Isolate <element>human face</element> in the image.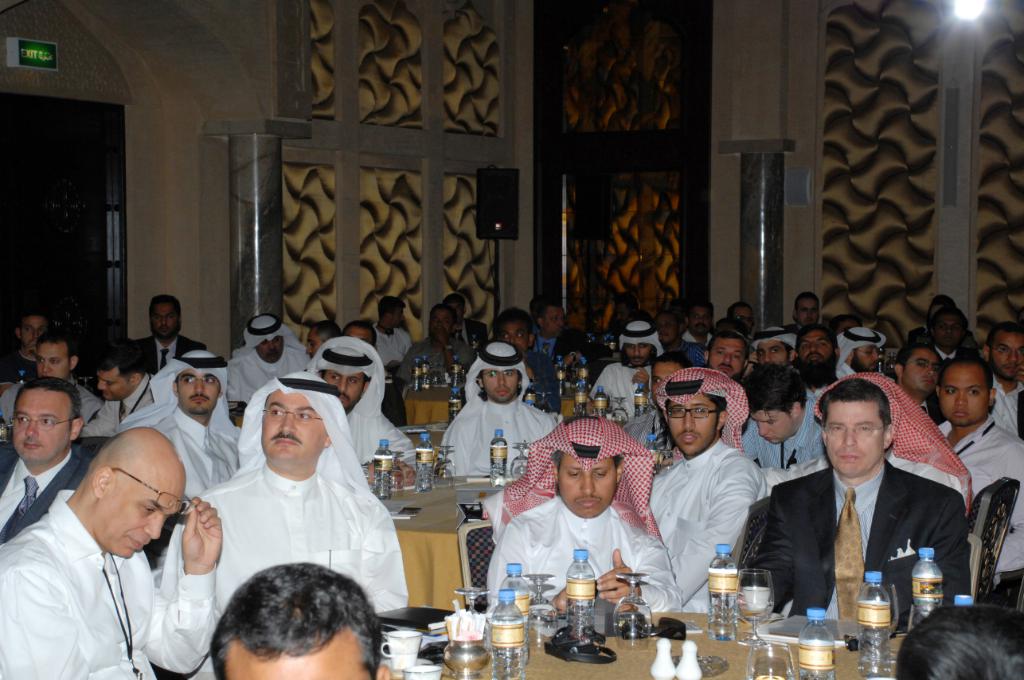
Isolated region: <region>96, 465, 186, 561</region>.
